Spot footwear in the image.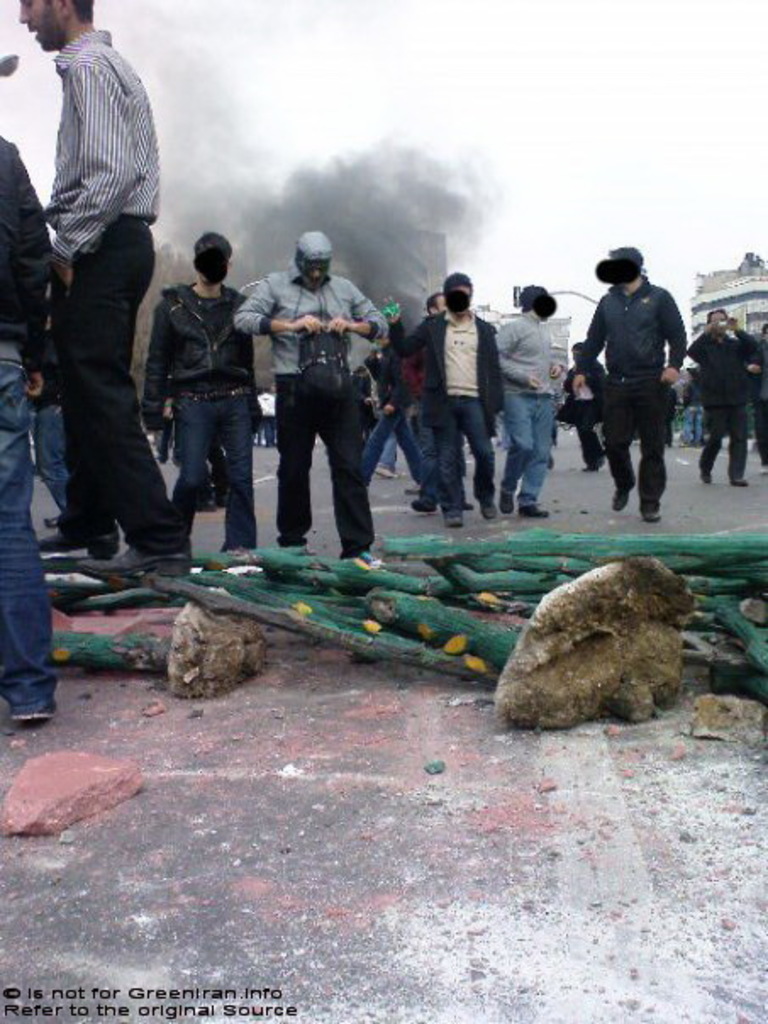
footwear found at left=405, top=500, right=439, bottom=514.
